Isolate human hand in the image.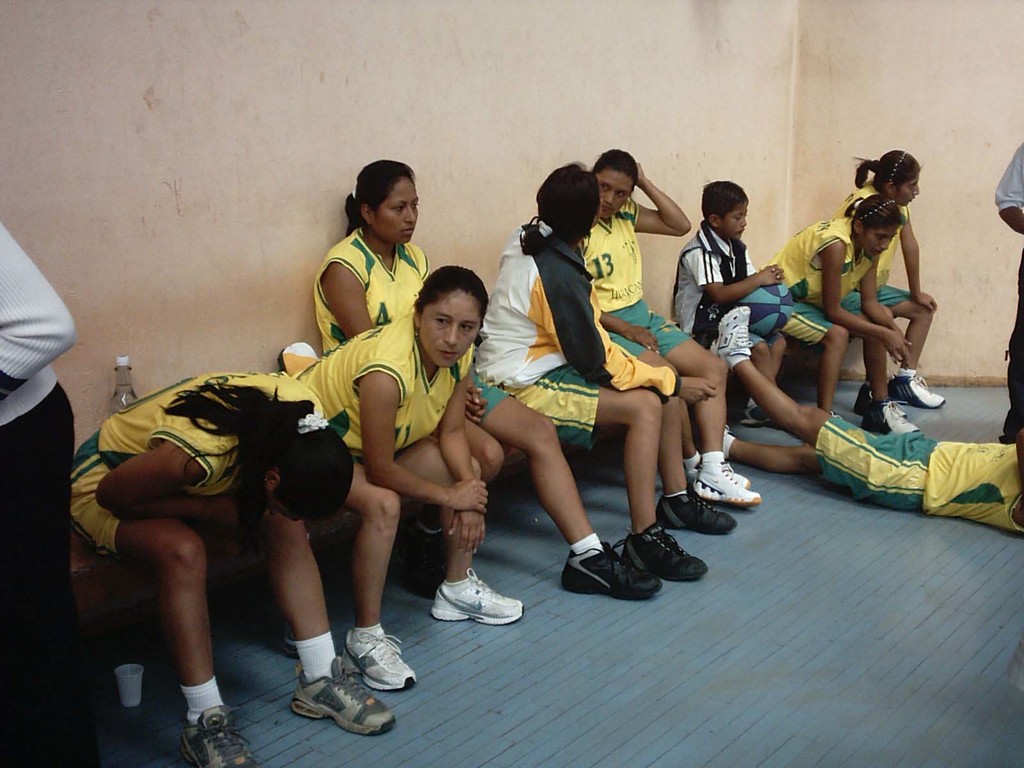
Isolated region: {"x1": 758, "y1": 261, "x2": 784, "y2": 287}.
